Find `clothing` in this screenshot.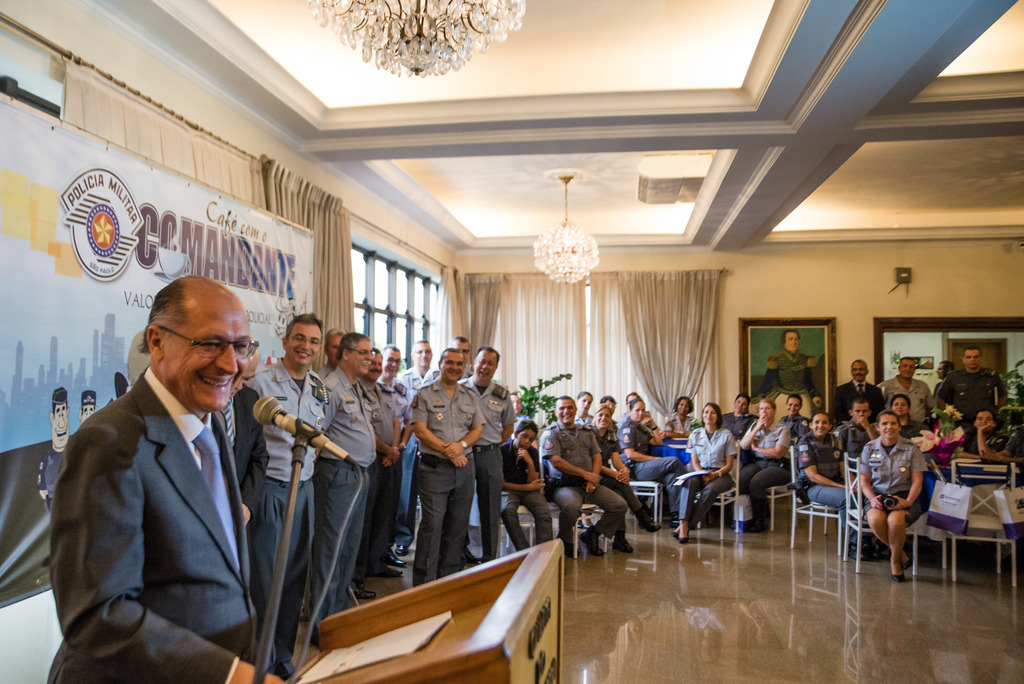
The bounding box for `clothing` is <region>460, 373, 521, 568</region>.
